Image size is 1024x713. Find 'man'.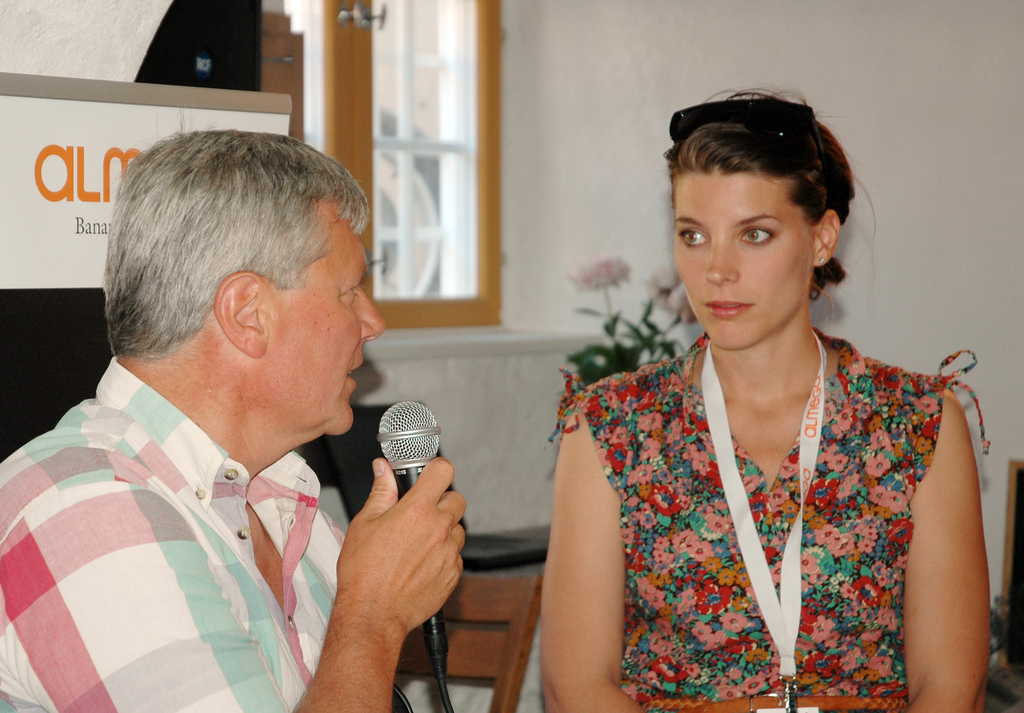
bbox(0, 121, 512, 712).
